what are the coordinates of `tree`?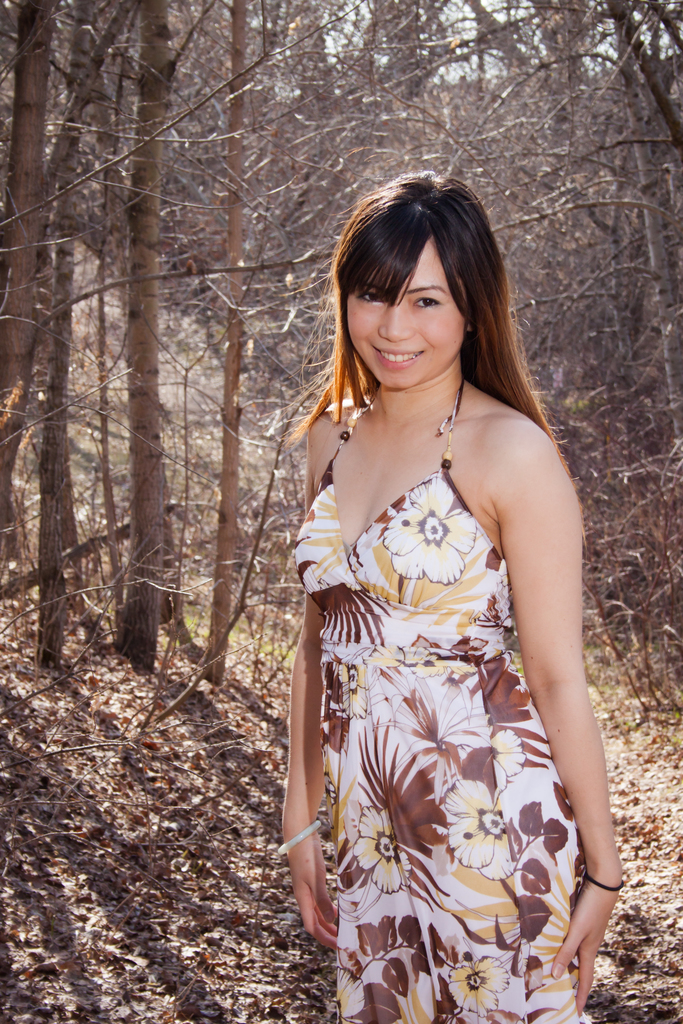
x1=61 y1=45 x2=281 y2=732.
